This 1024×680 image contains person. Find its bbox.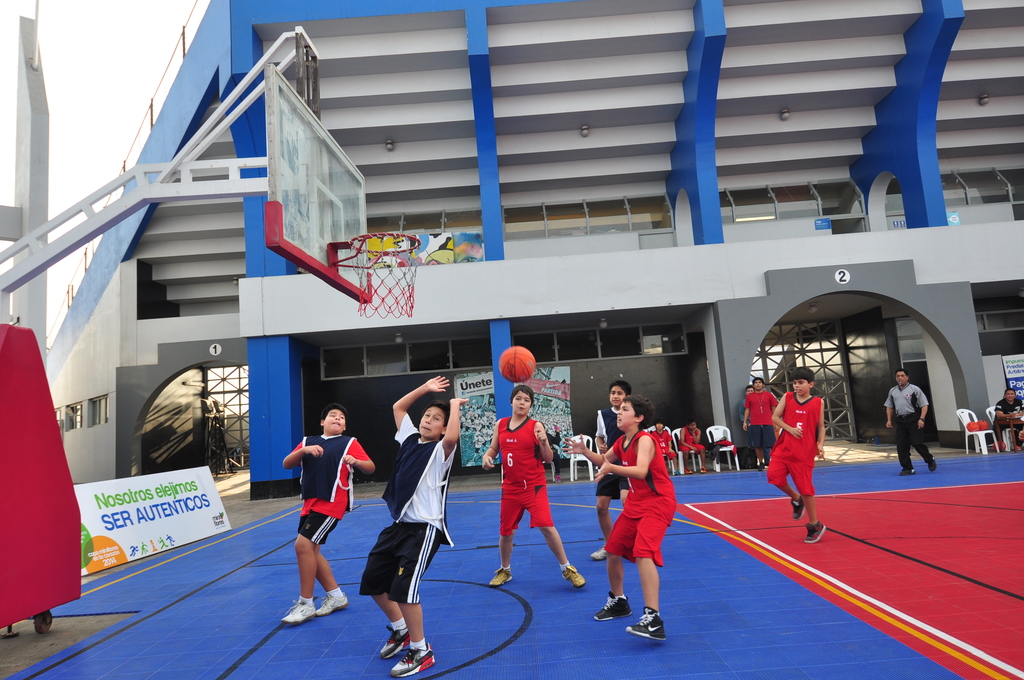
rect(885, 365, 939, 473).
